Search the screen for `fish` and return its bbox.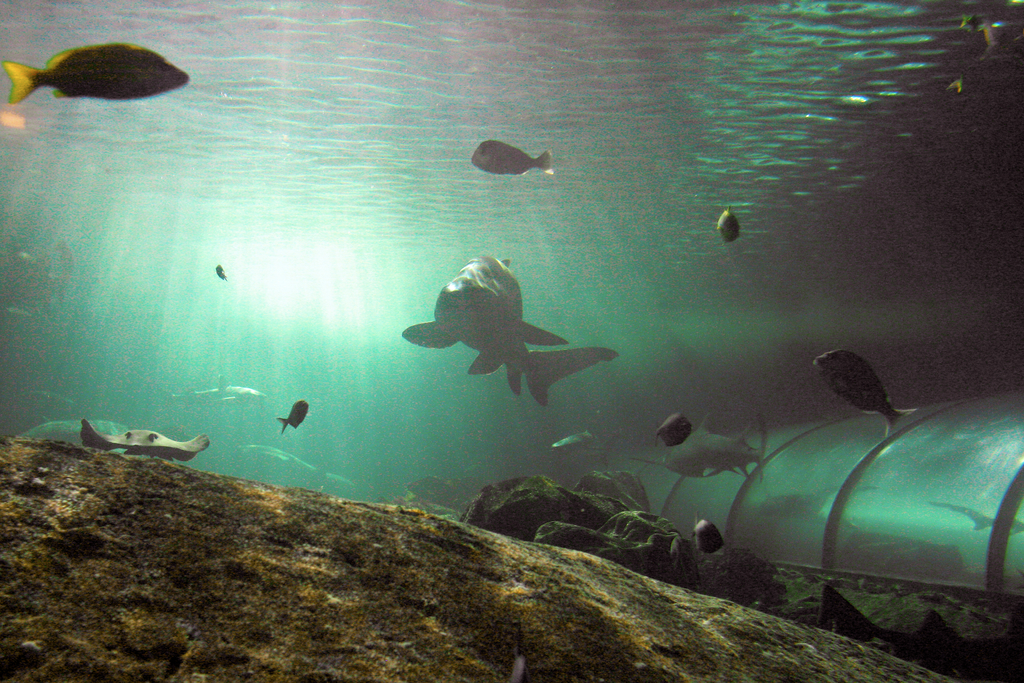
Found: box(689, 509, 729, 552).
